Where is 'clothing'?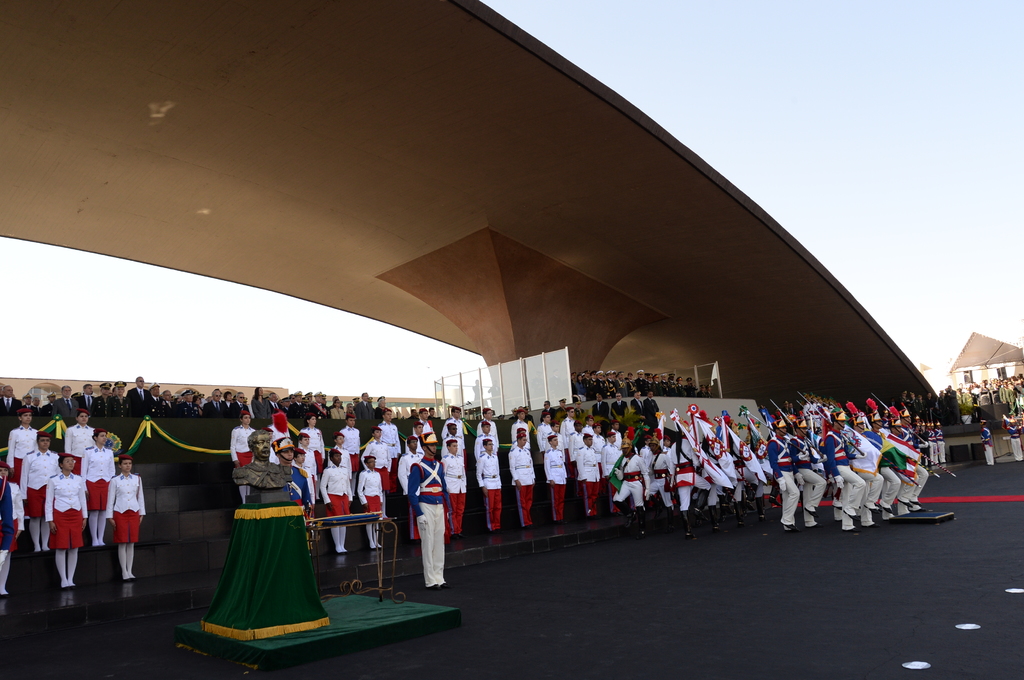
[362,436,393,489].
